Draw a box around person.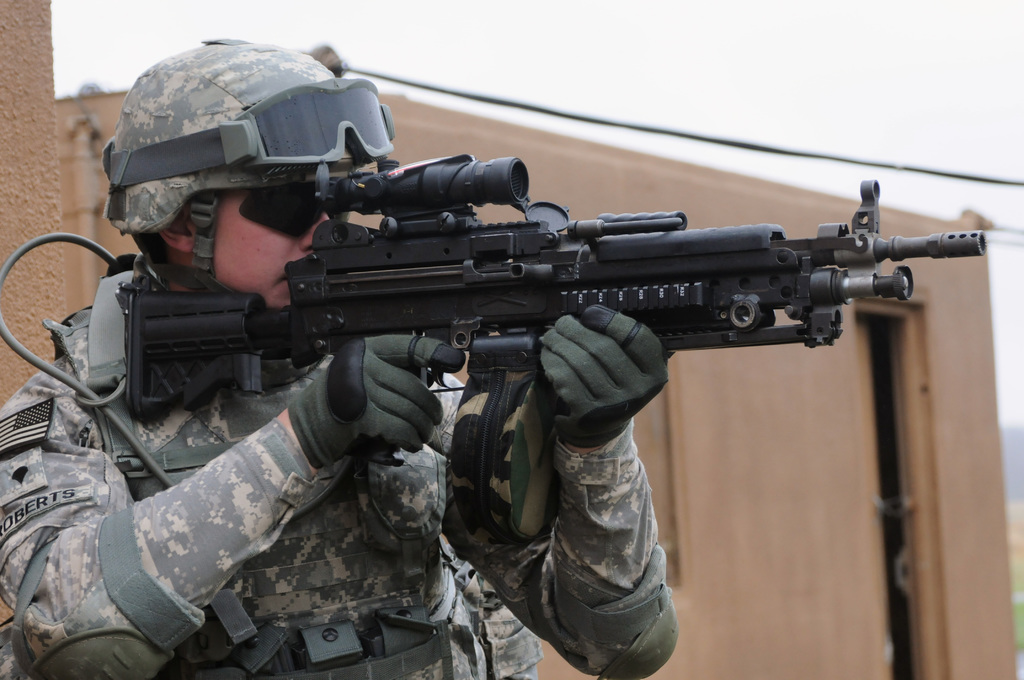
rect(0, 33, 678, 679).
